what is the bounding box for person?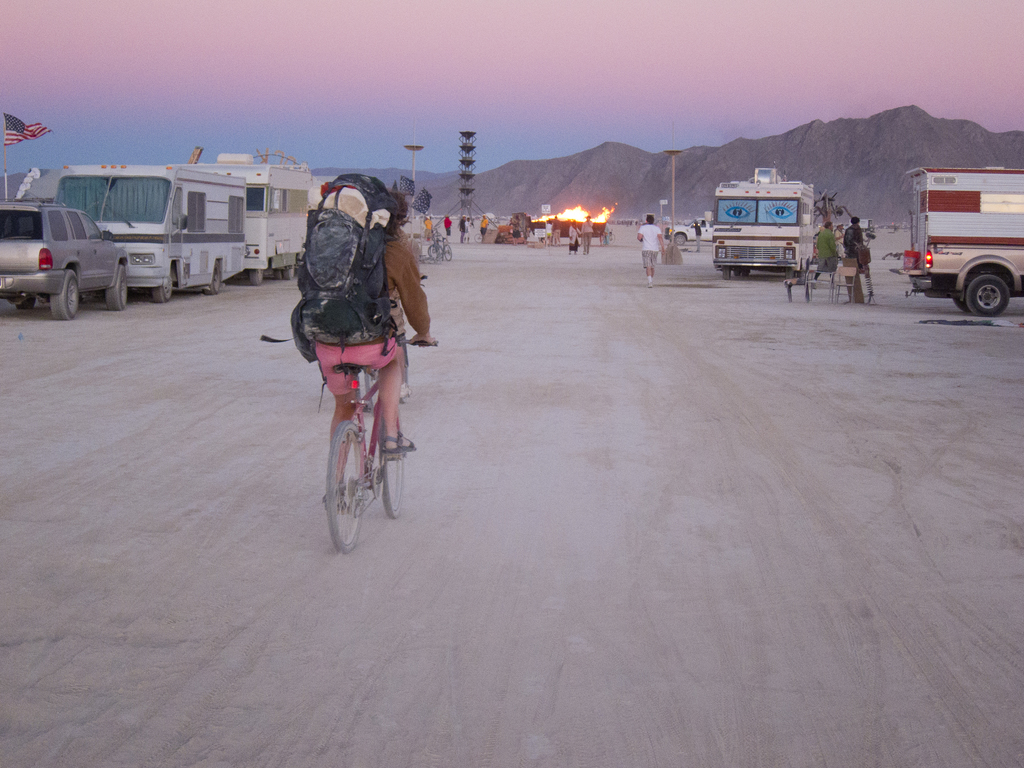
Rect(811, 219, 838, 288).
